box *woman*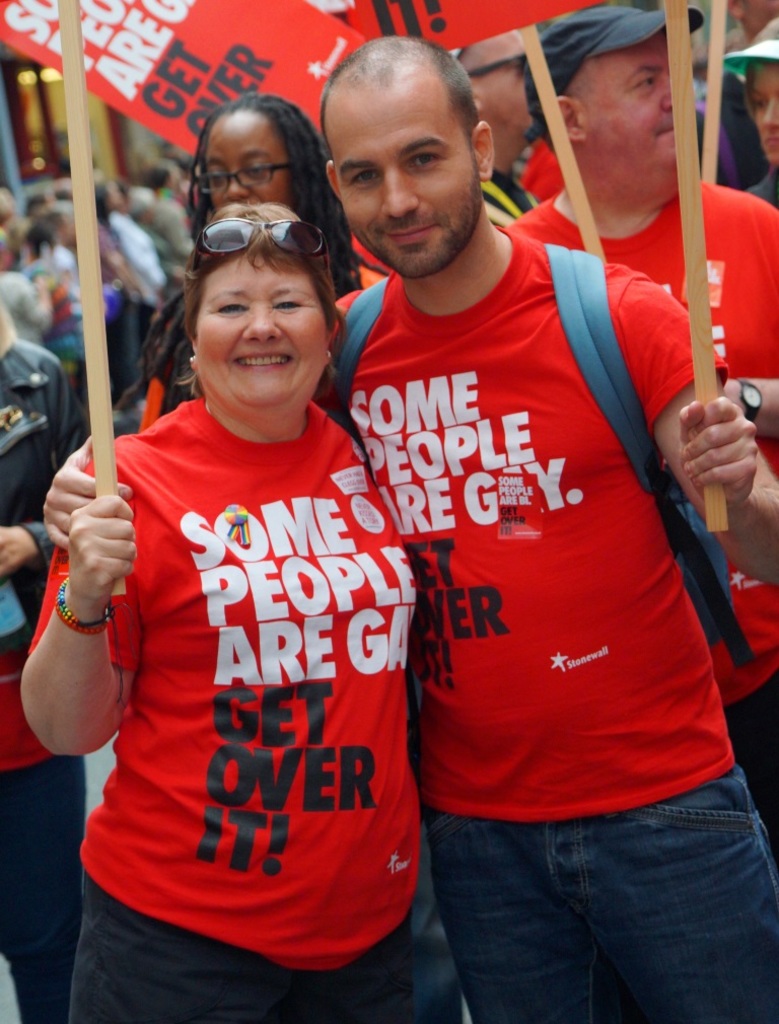
<box>137,92,371,416</box>
